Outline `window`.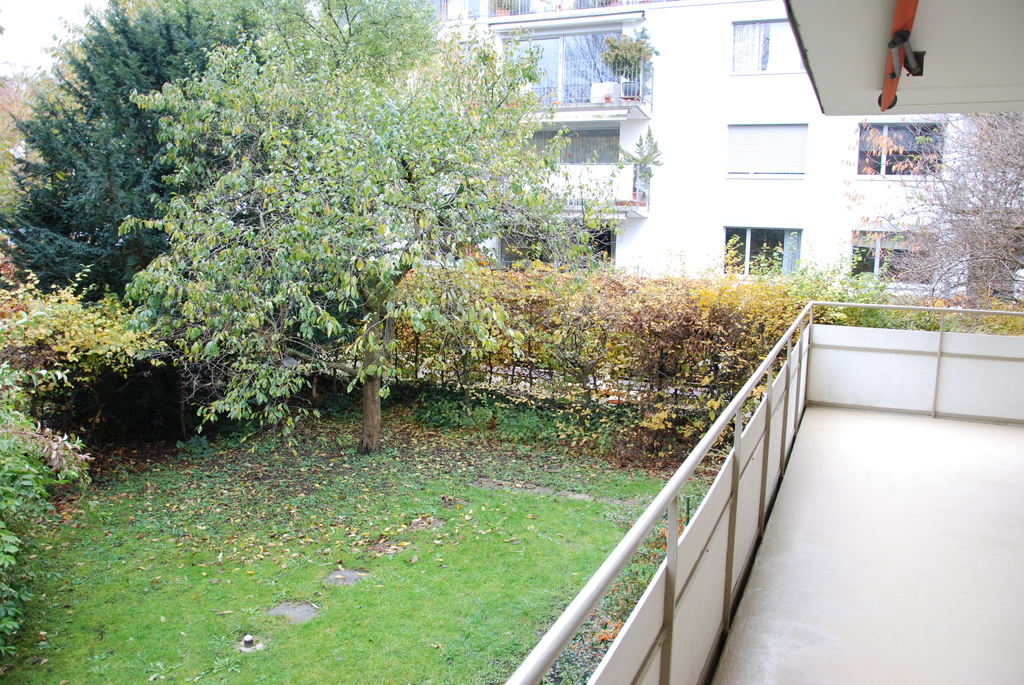
Outline: (left=723, top=226, right=803, bottom=281).
